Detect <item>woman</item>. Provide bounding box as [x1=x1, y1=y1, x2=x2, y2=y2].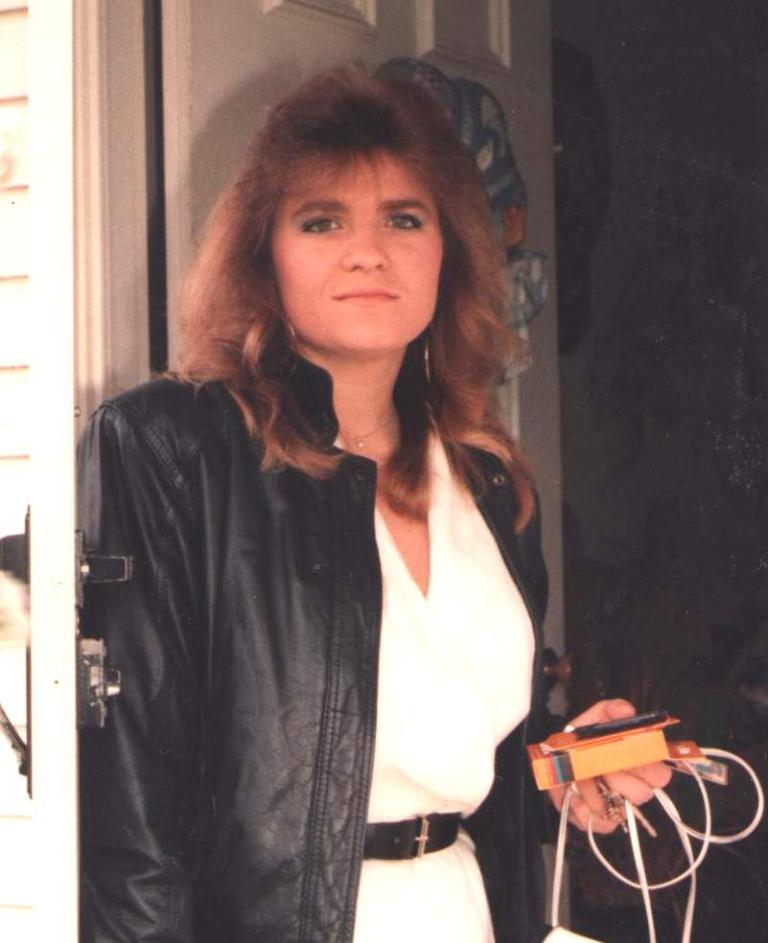
[x1=70, y1=66, x2=594, y2=920].
